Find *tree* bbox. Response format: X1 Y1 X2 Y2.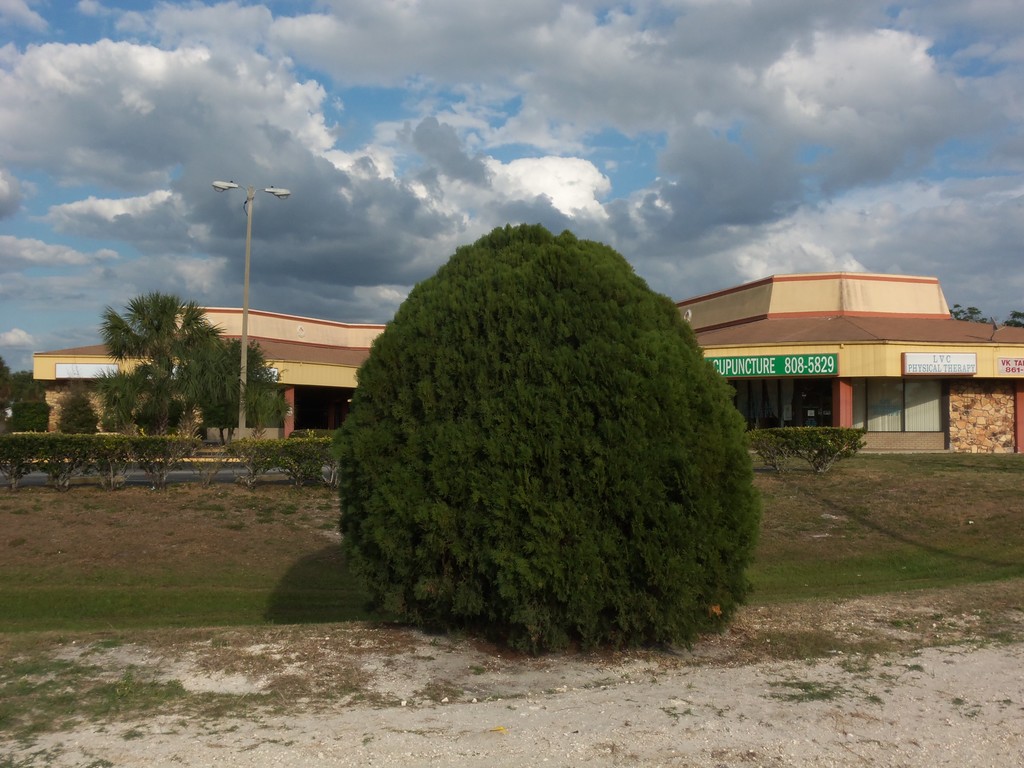
335 212 755 609.
